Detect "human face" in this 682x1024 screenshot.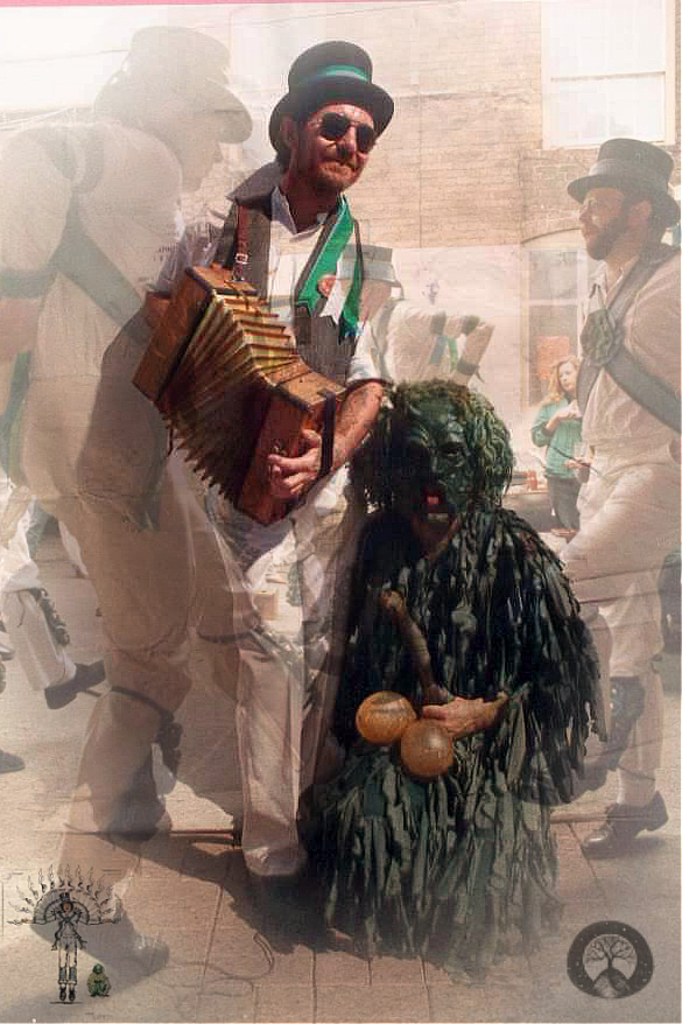
Detection: {"left": 388, "top": 388, "right": 483, "bottom": 526}.
